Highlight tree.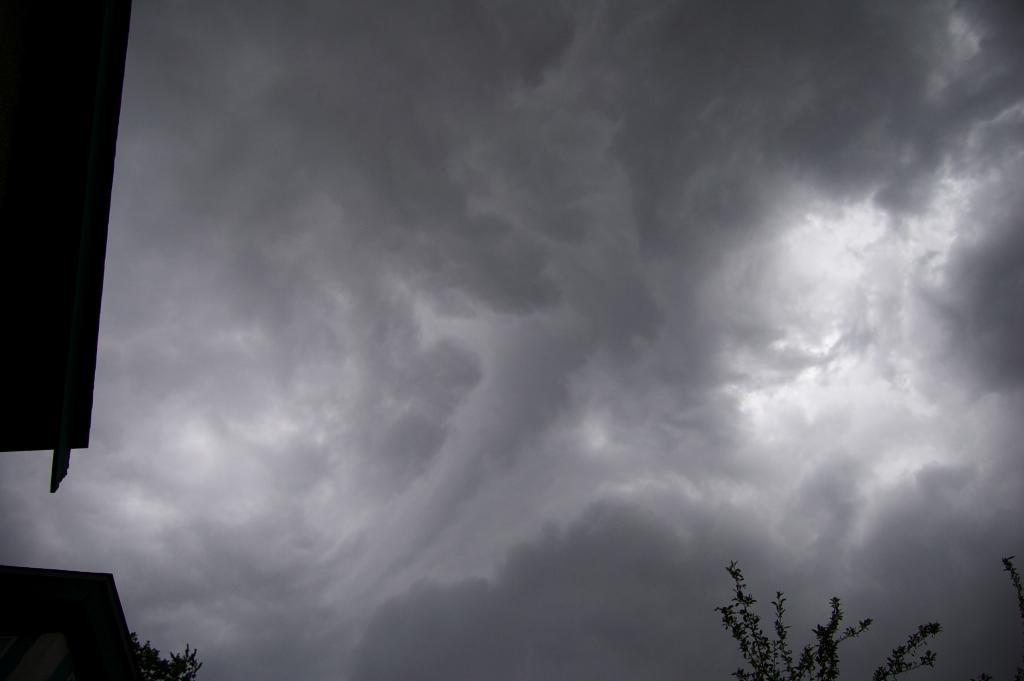
Highlighted region: [705, 551, 941, 680].
